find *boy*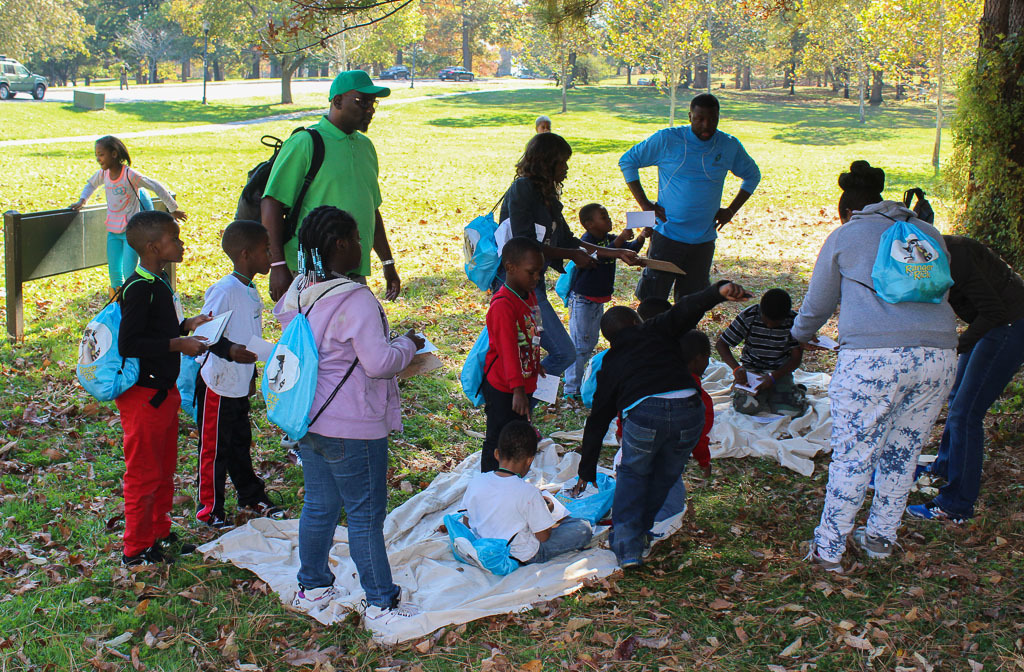
{"left": 189, "top": 220, "right": 289, "bottom": 530}
